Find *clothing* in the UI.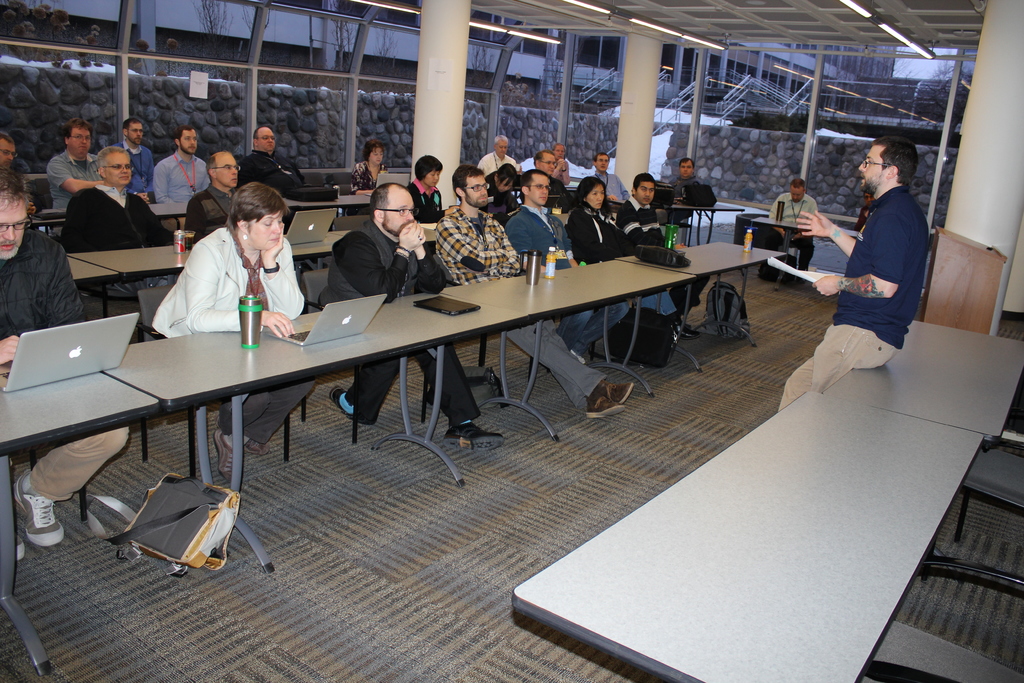
UI element at [x1=490, y1=181, x2=522, y2=222].
